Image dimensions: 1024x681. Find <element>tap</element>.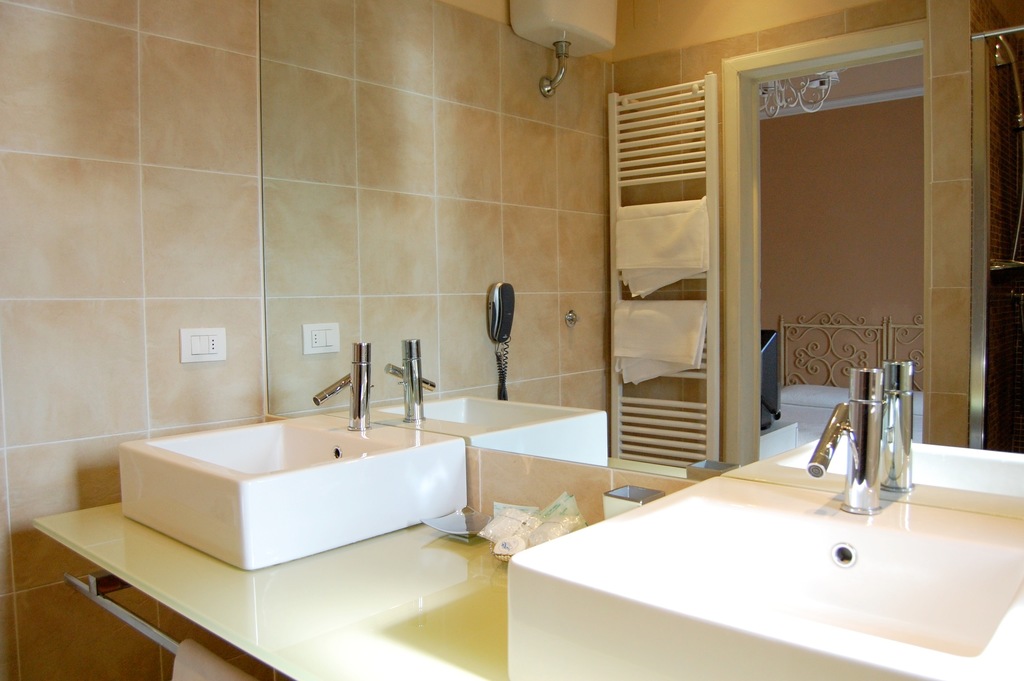
(801,363,895,518).
